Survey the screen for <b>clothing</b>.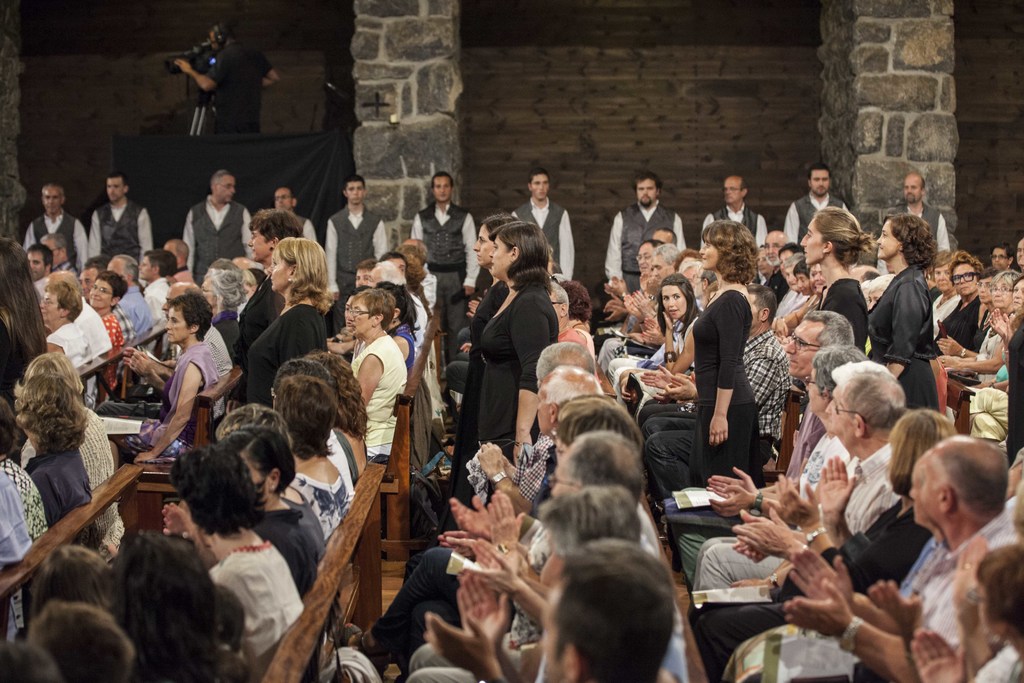
Survey found: {"x1": 406, "y1": 205, "x2": 494, "y2": 328}.
